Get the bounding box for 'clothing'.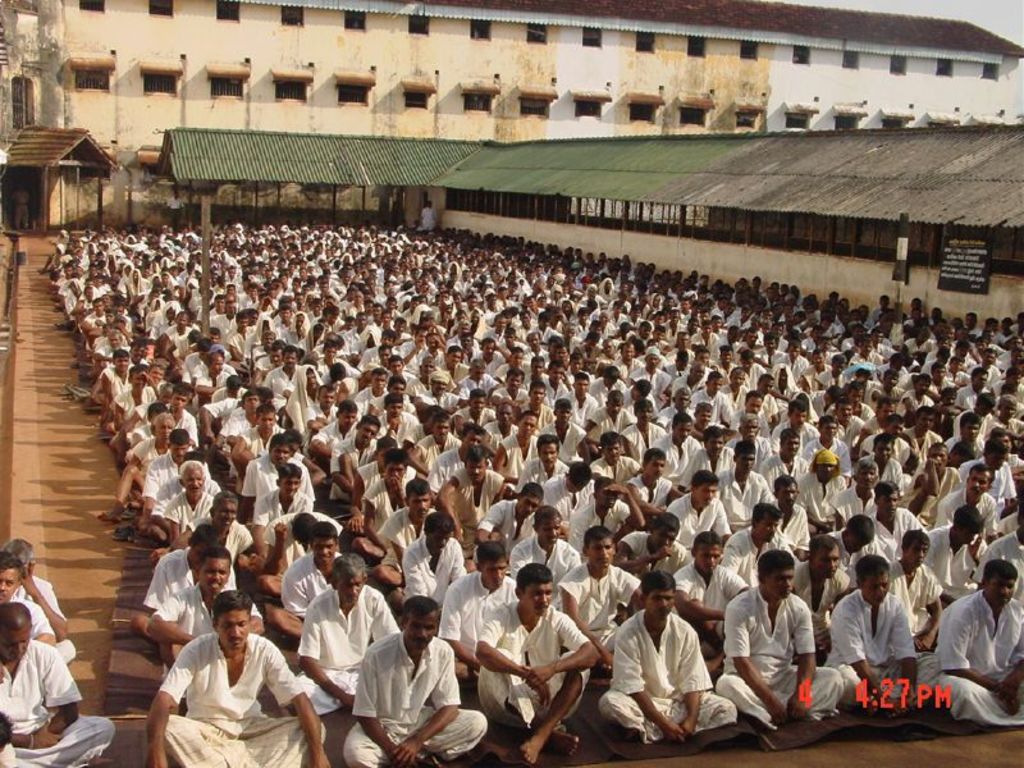
275 321 312 353.
